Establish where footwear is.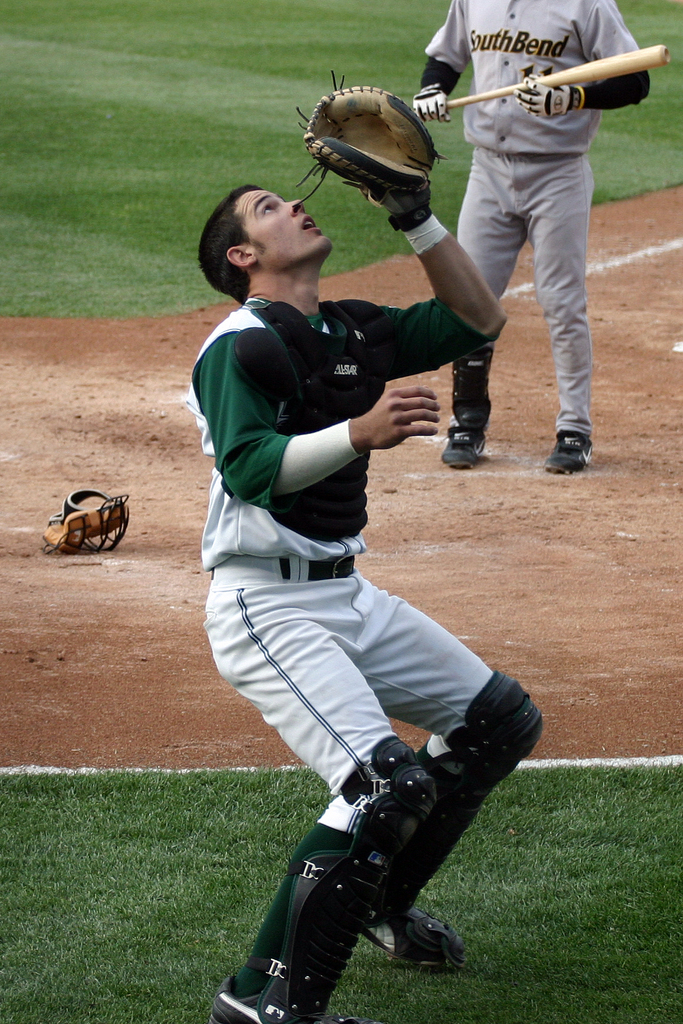
Established at (537, 419, 600, 473).
